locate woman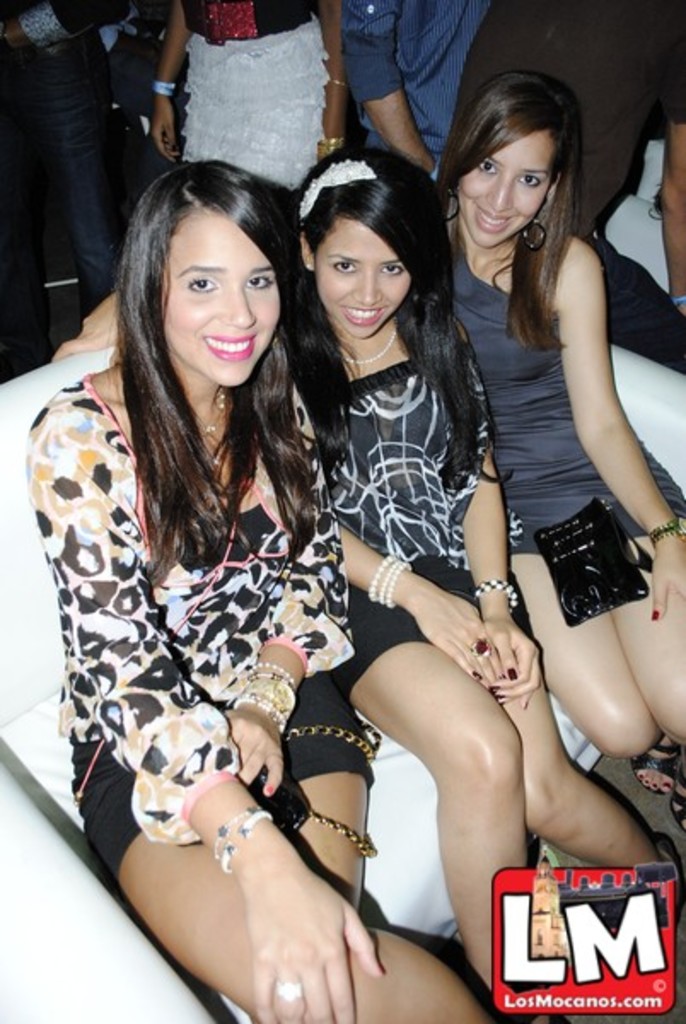
x1=290, y1=143, x2=683, y2=1022
